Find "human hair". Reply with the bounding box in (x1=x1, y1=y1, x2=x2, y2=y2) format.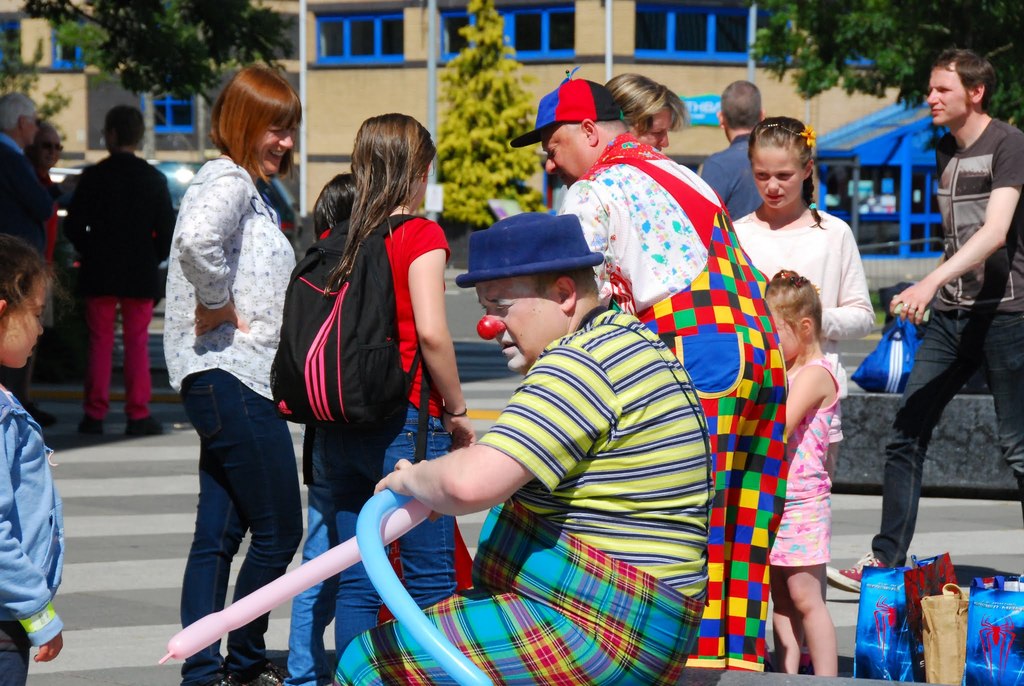
(x1=719, y1=80, x2=763, y2=129).
